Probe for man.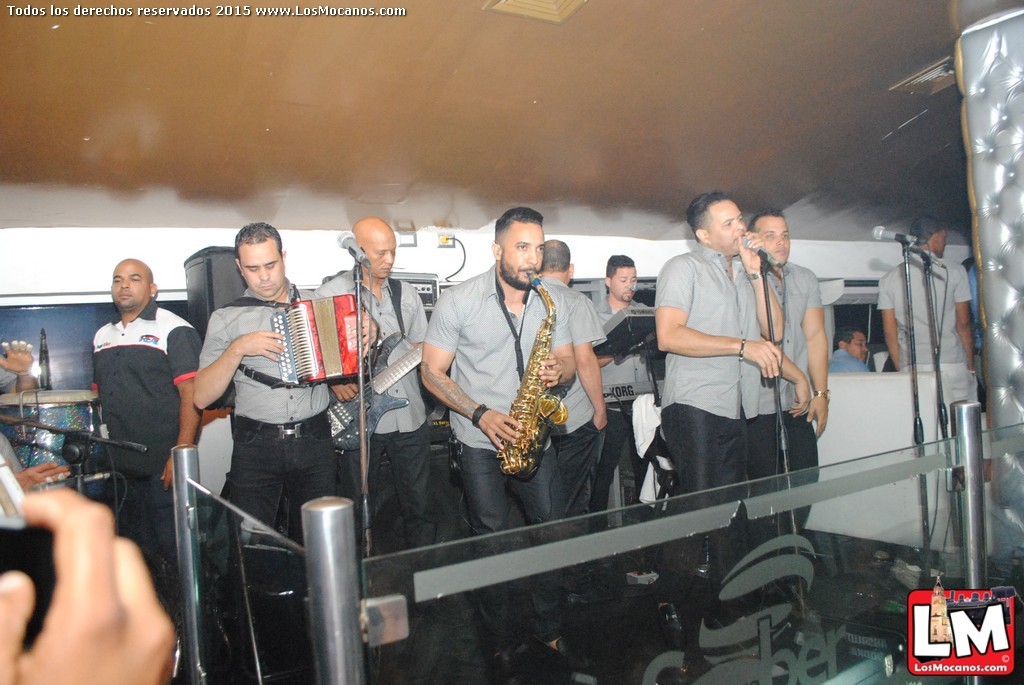
Probe result: pyautogui.locateOnScreen(0, 487, 174, 684).
